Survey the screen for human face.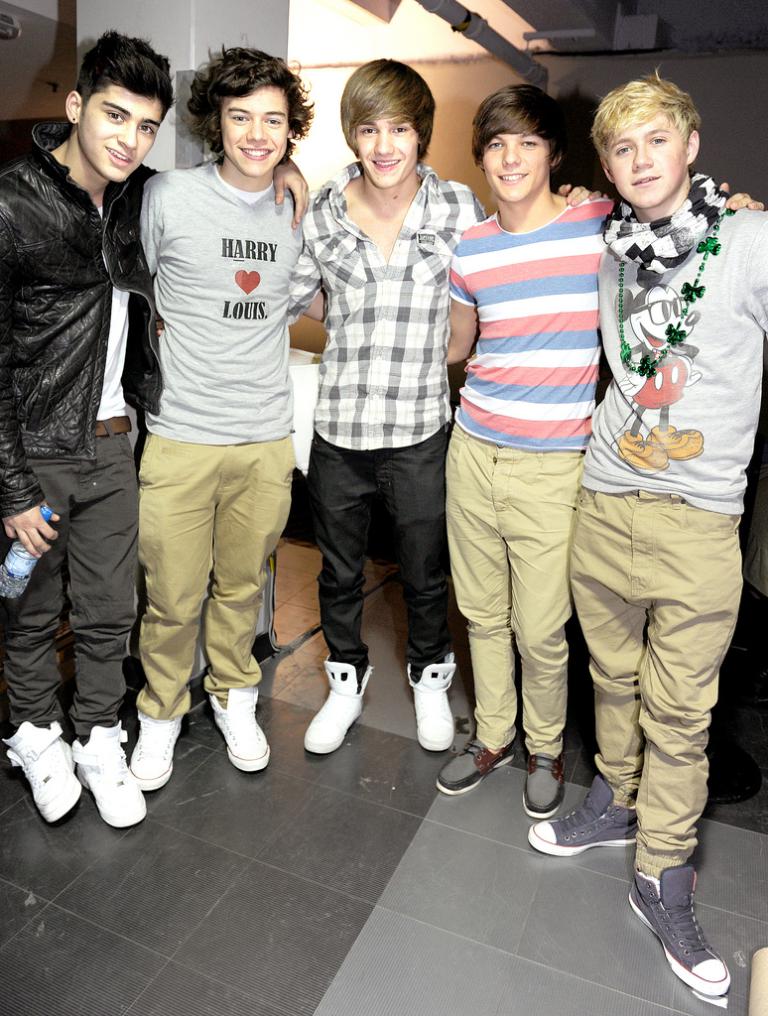
Survey found: crop(222, 84, 289, 178).
